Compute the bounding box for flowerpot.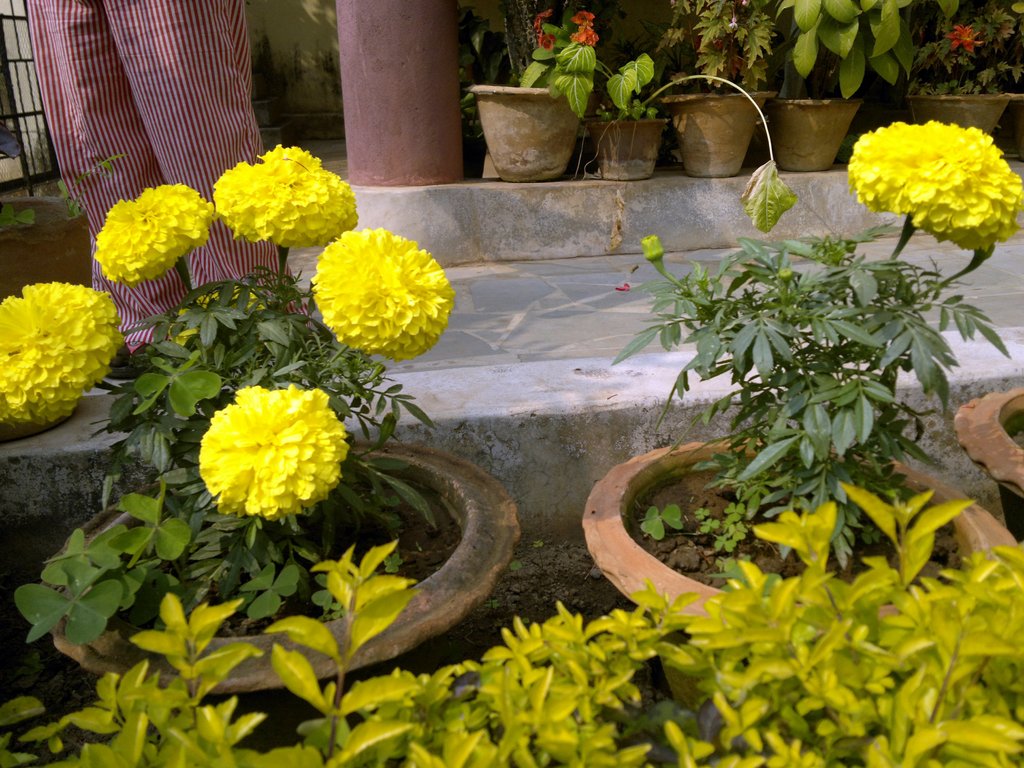
[655, 93, 771, 175].
